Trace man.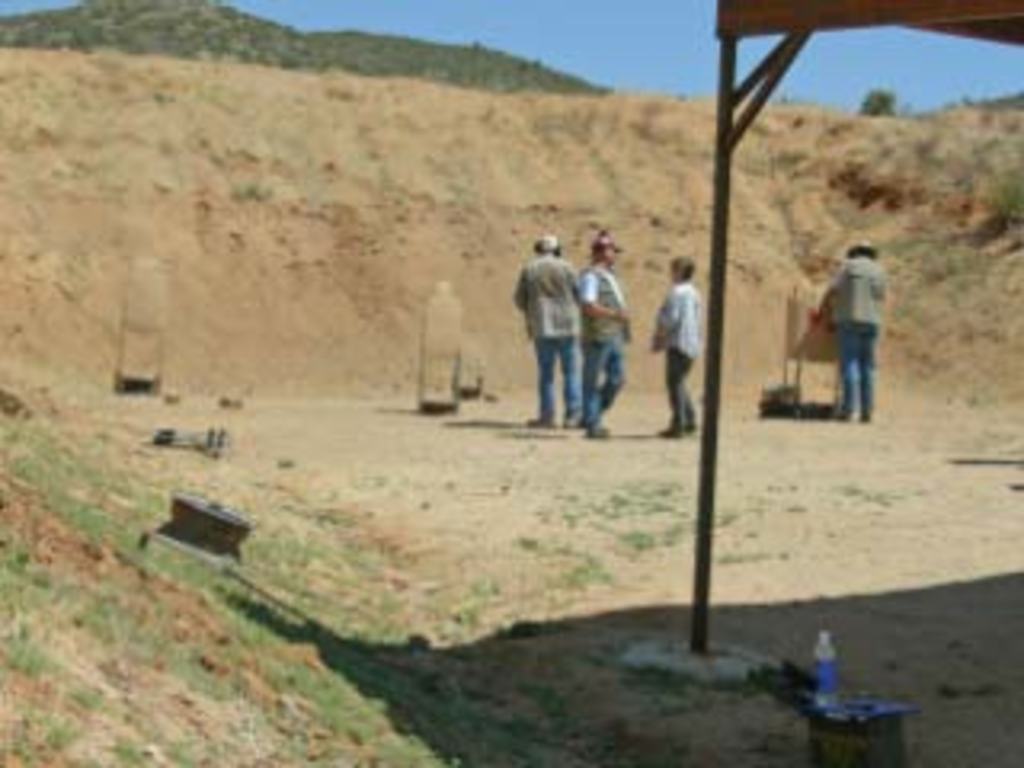
Traced to <box>582,230,630,422</box>.
